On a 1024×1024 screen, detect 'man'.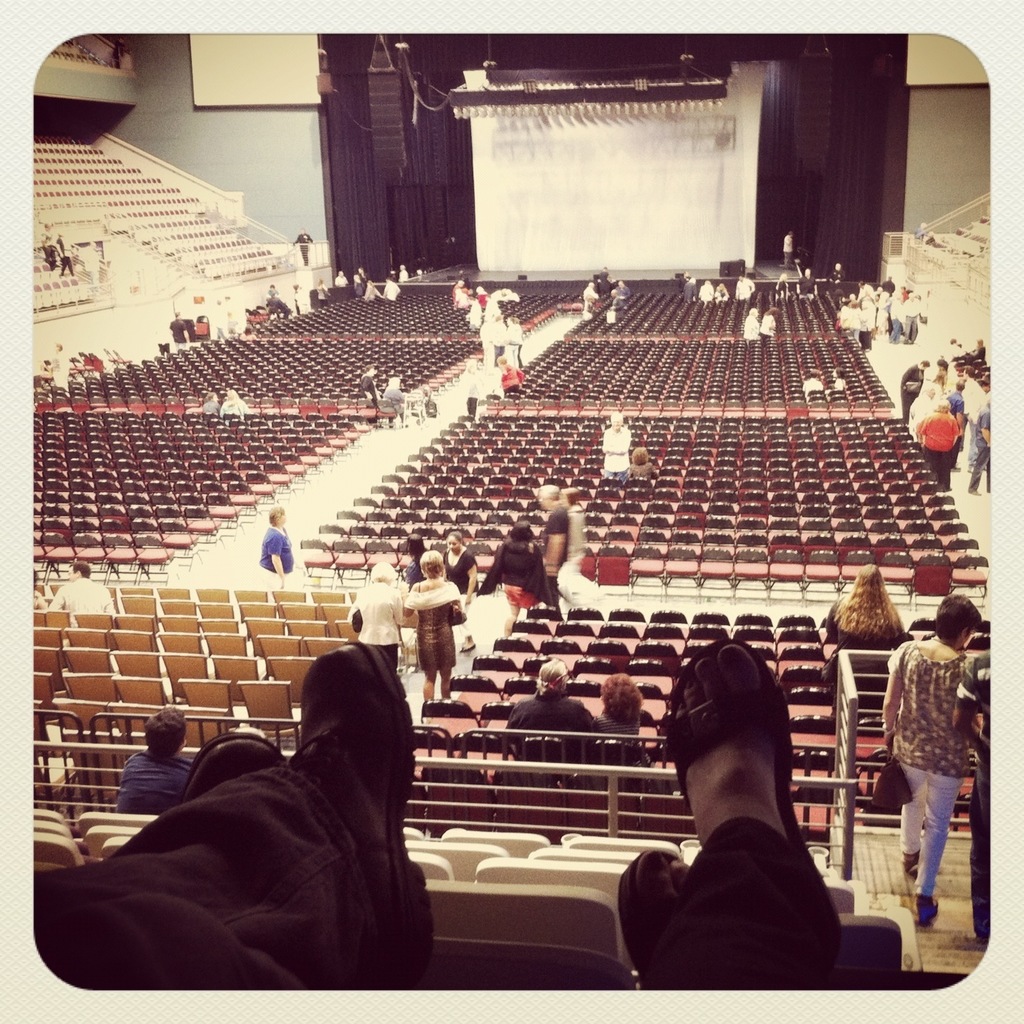
crop(904, 358, 931, 422).
